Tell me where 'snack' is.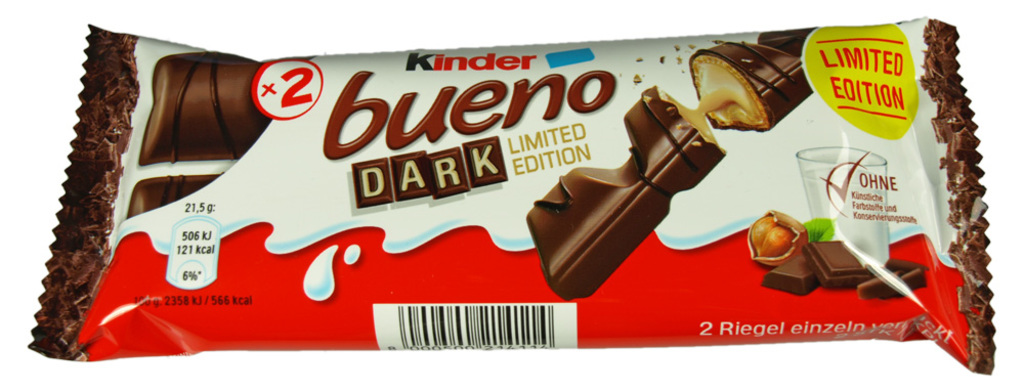
'snack' is at [139, 55, 264, 157].
